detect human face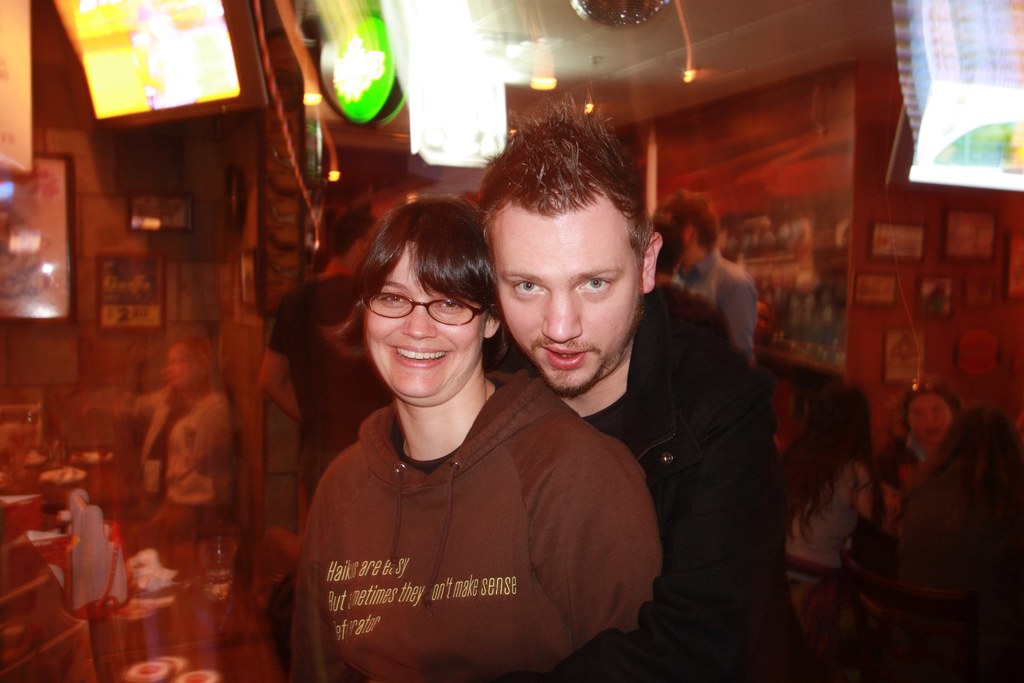
pyautogui.locateOnScreen(362, 244, 487, 394)
